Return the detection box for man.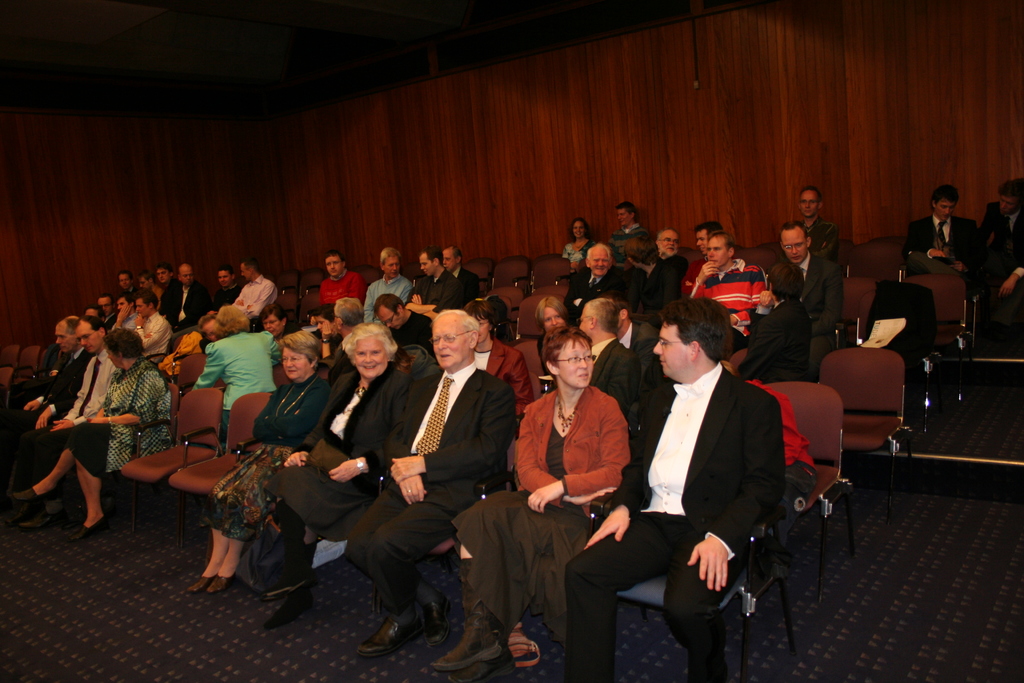
<region>161, 266, 177, 297</region>.
